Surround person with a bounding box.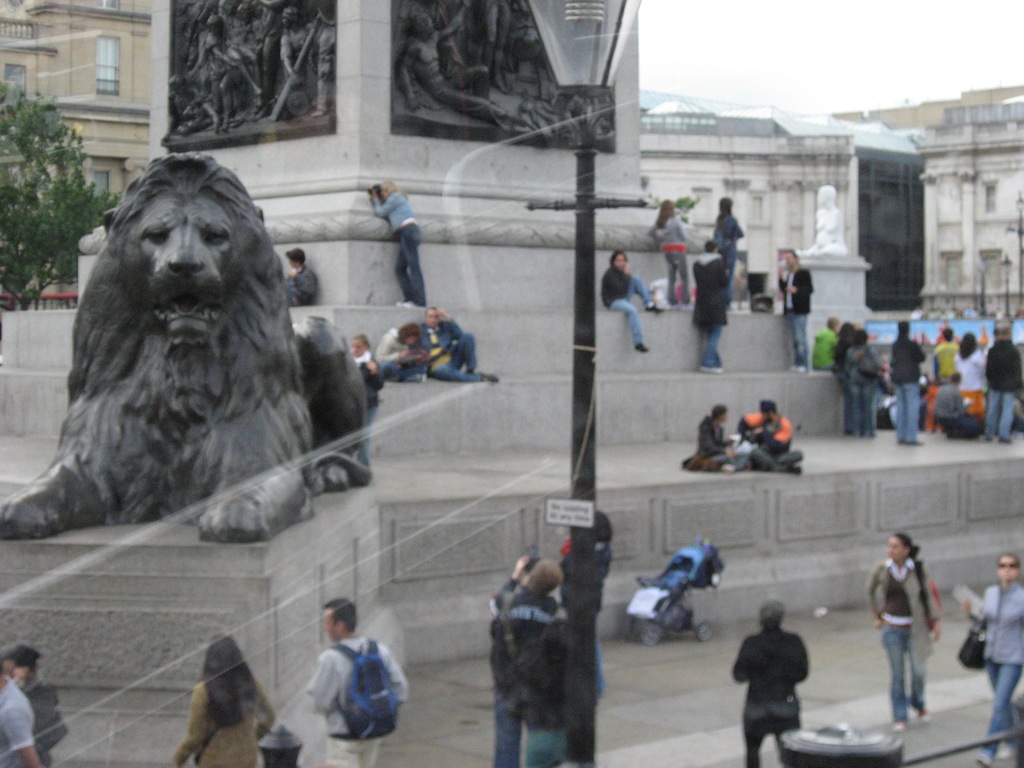
742:395:802:476.
